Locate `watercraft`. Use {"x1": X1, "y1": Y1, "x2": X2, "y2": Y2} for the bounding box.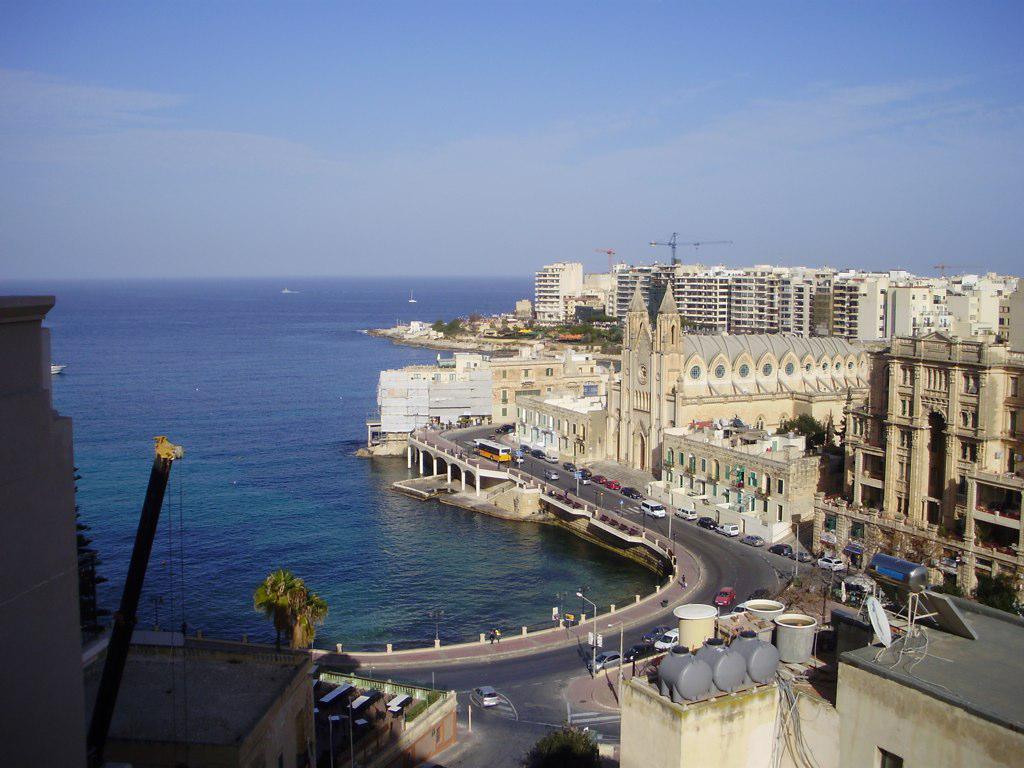
{"x1": 404, "y1": 287, "x2": 412, "y2": 301}.
